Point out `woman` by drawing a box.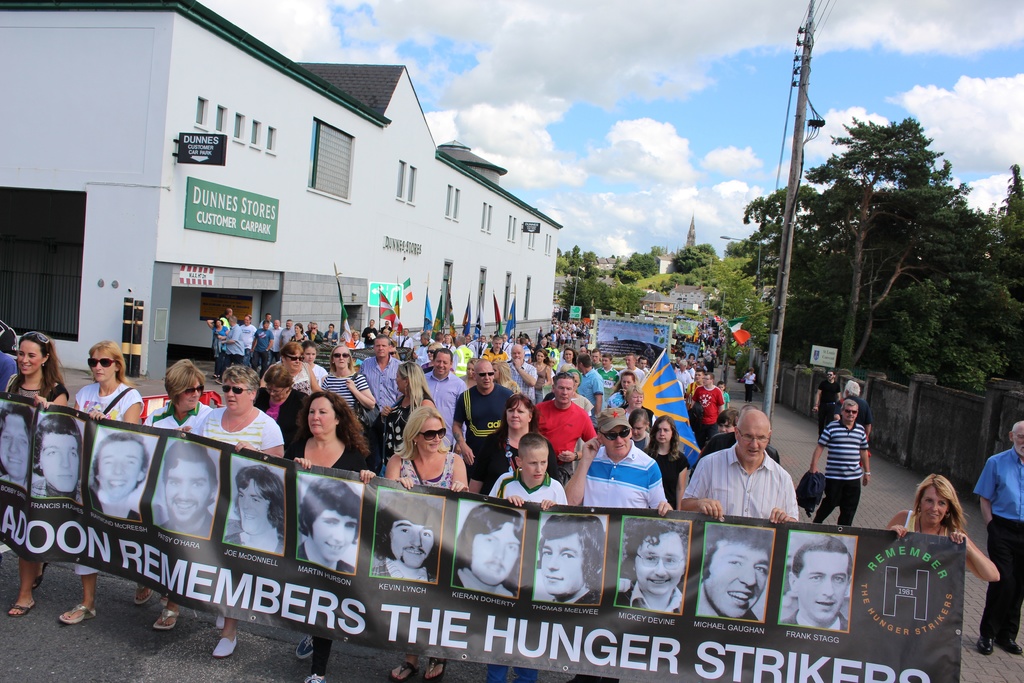
x1=468, y1=393, x2=567, y2=499.
